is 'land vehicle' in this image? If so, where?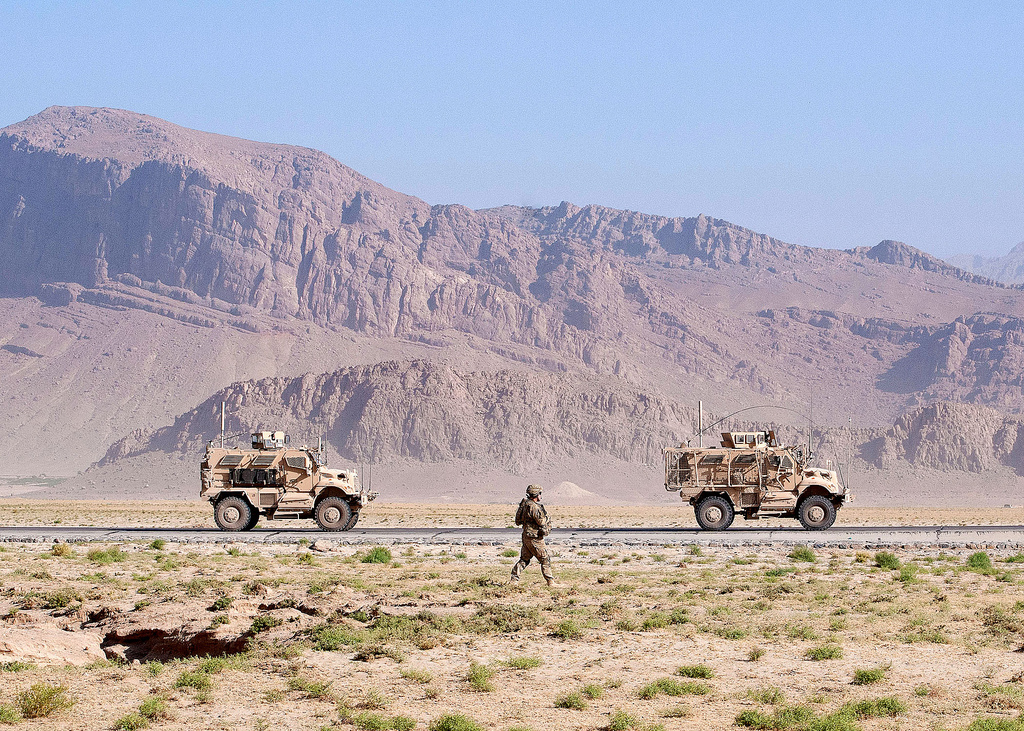
Yes, at pyautogui.locateOnScreen(689, 425, 865, 543).
